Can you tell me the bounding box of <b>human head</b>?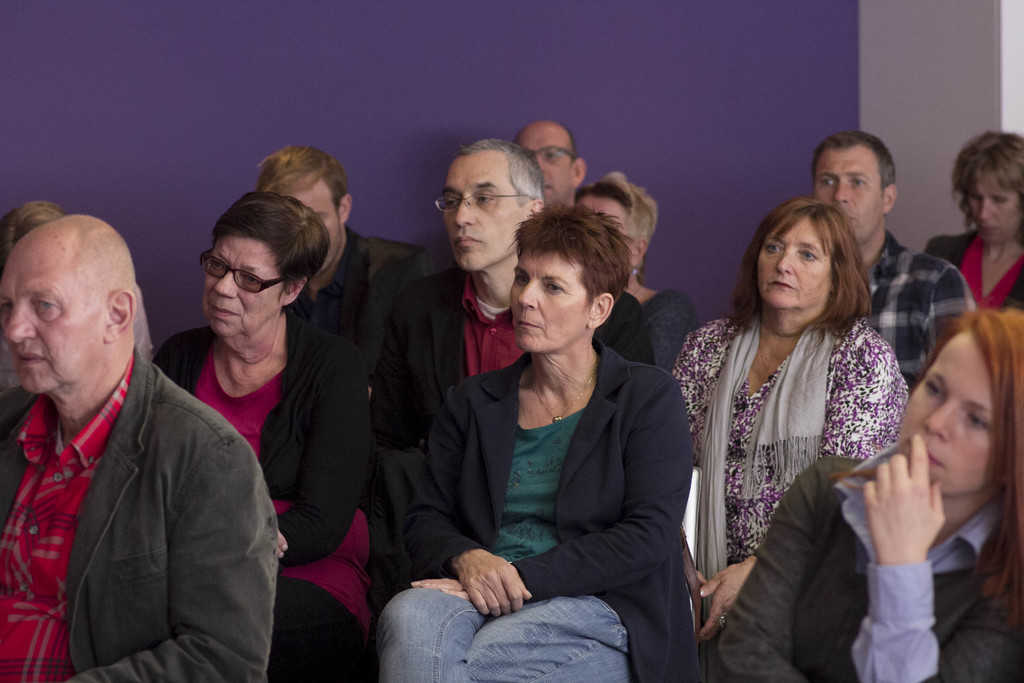
504/204/634/357.
